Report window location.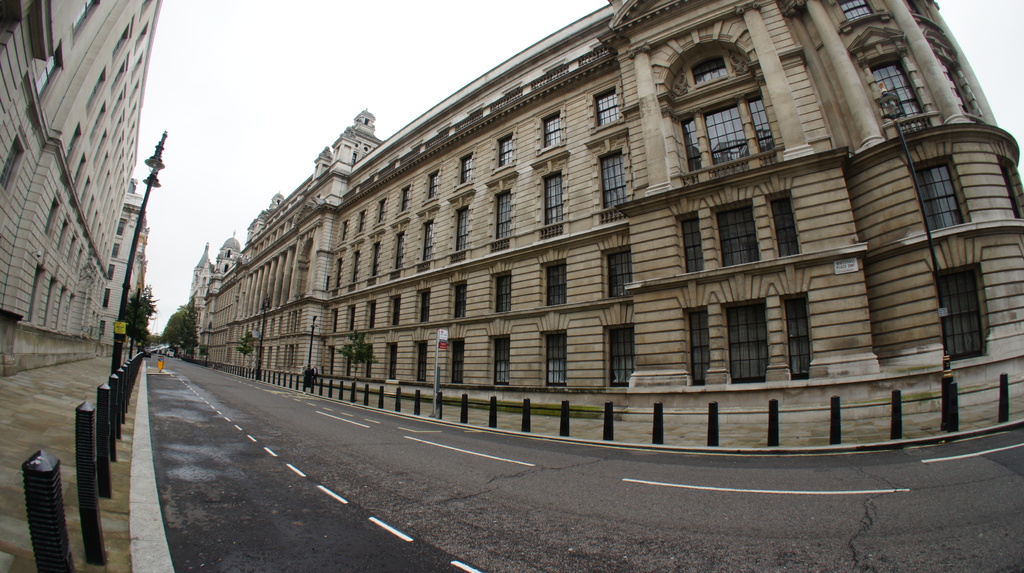
Report: {"left": 346, "top": 347, "right": 351, "bottom": 378}.
